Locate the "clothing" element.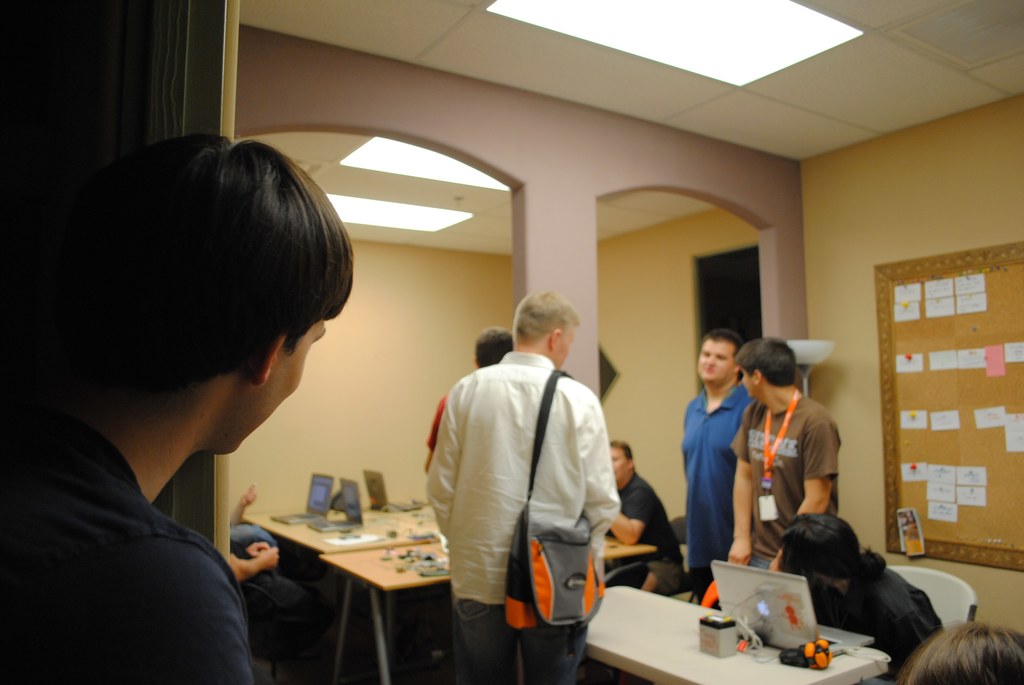
Element bbox: 0/416/247/684.
